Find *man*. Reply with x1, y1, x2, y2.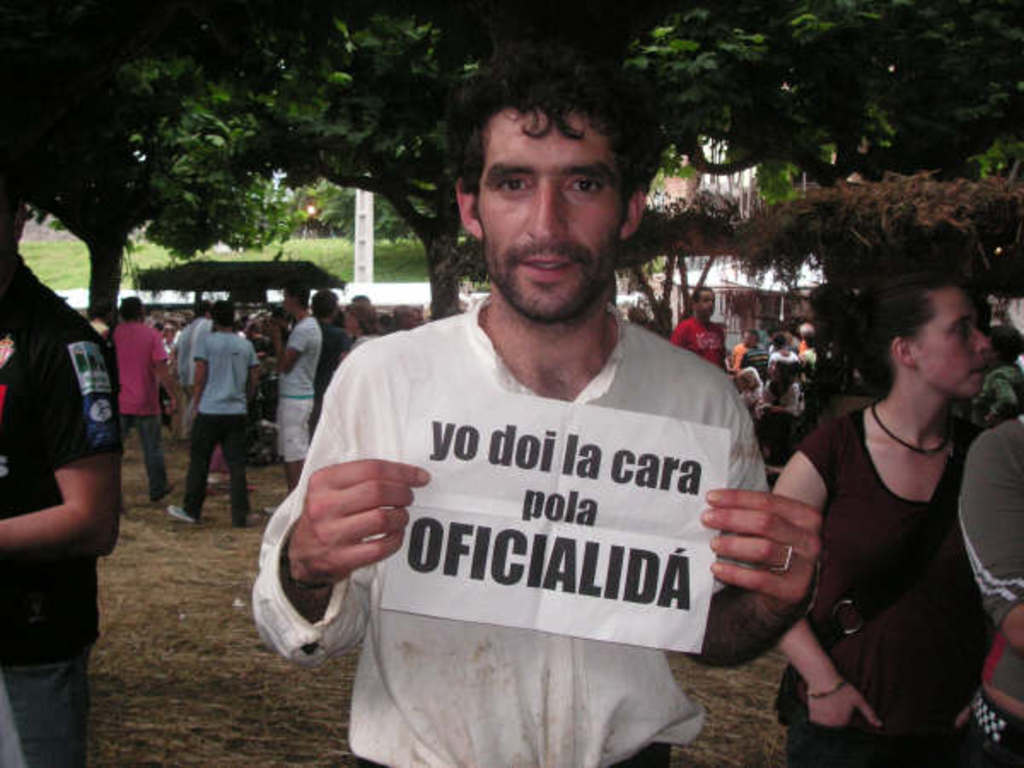
106, 292, 186, 509.
